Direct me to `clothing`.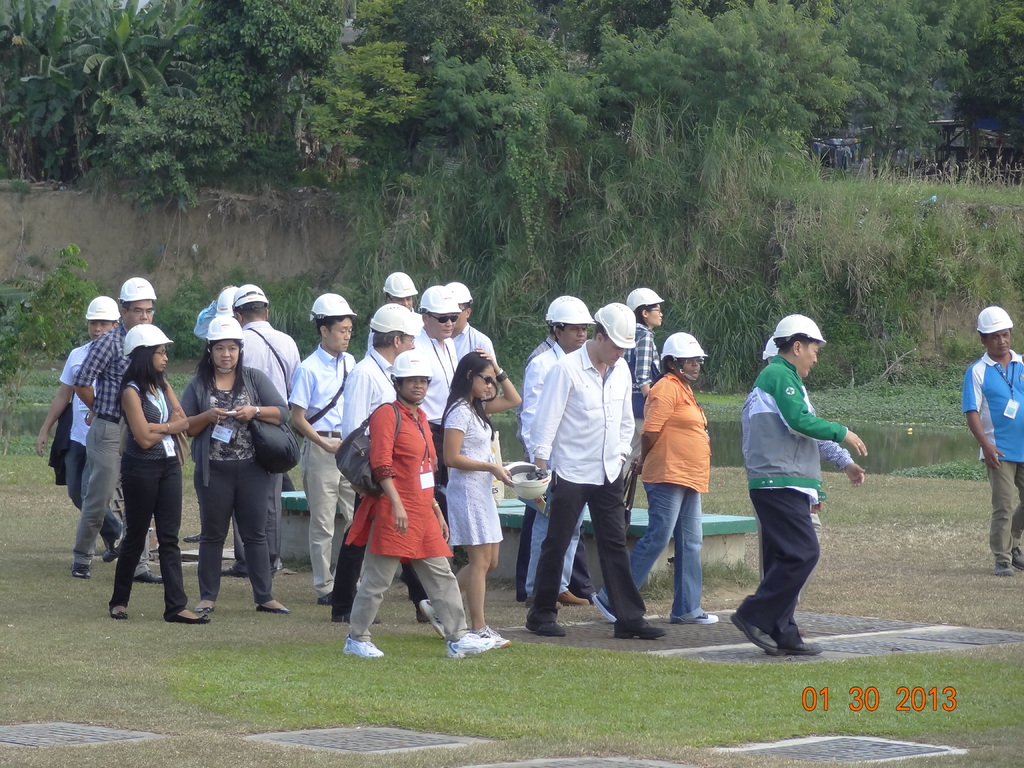
Direction: bbox=(74, 327, 145, 577).
